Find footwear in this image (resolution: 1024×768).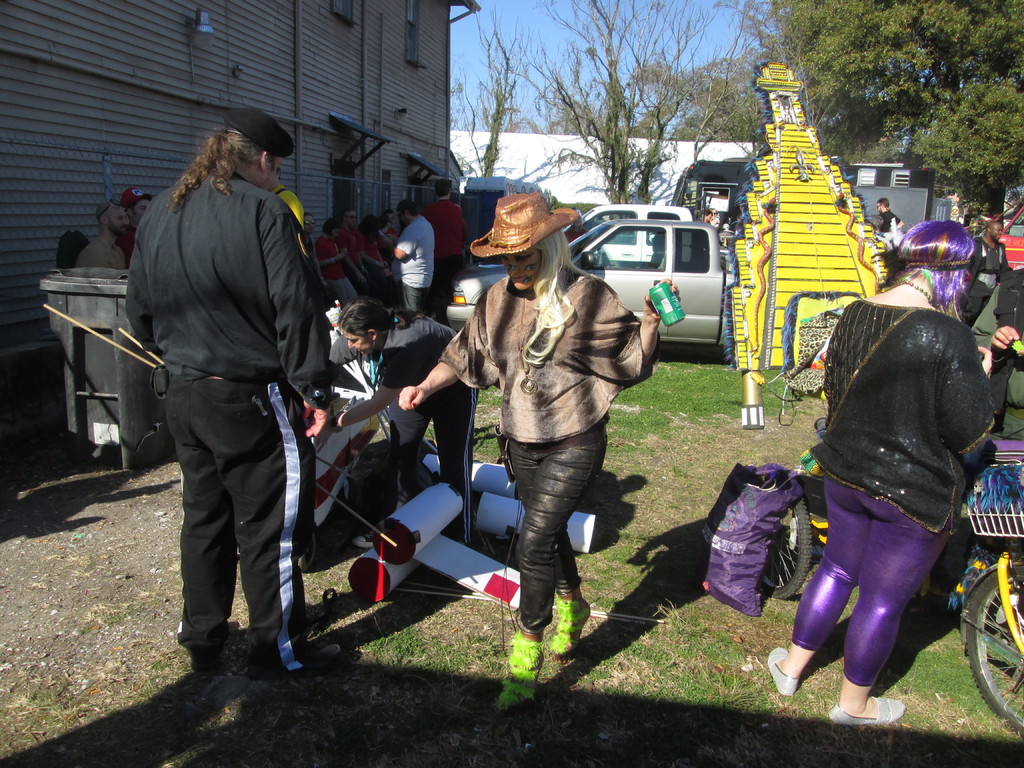
locate(253, 643, 349, 677).
